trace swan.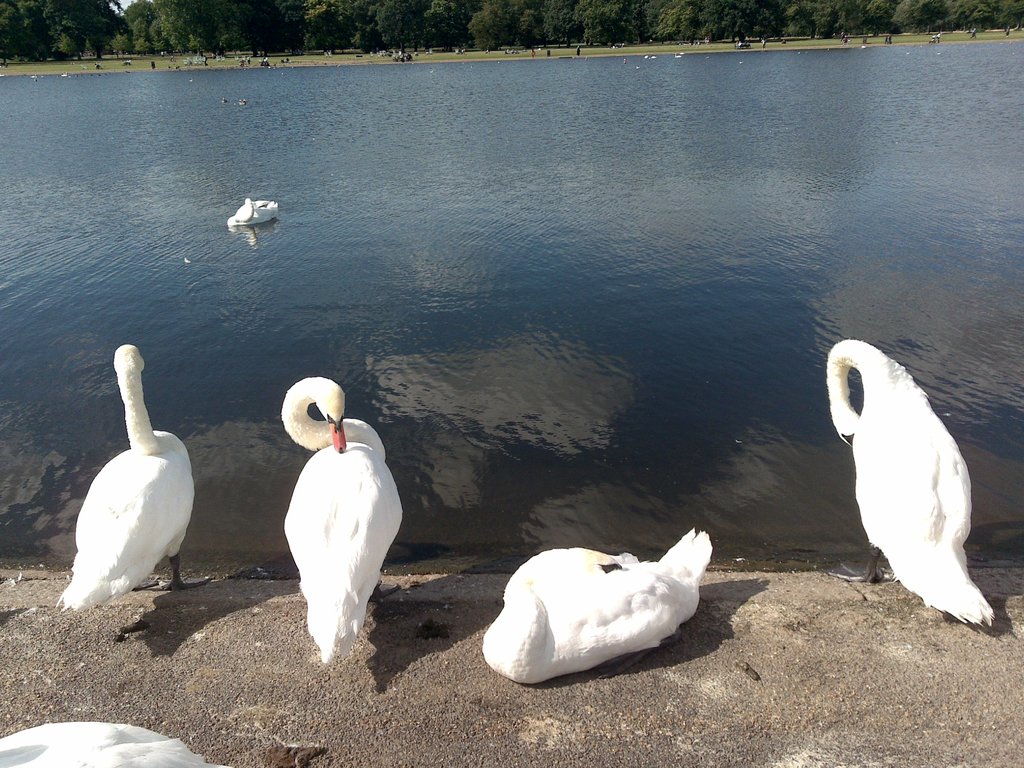
Traced to box=[651, 56, 656, 57].
